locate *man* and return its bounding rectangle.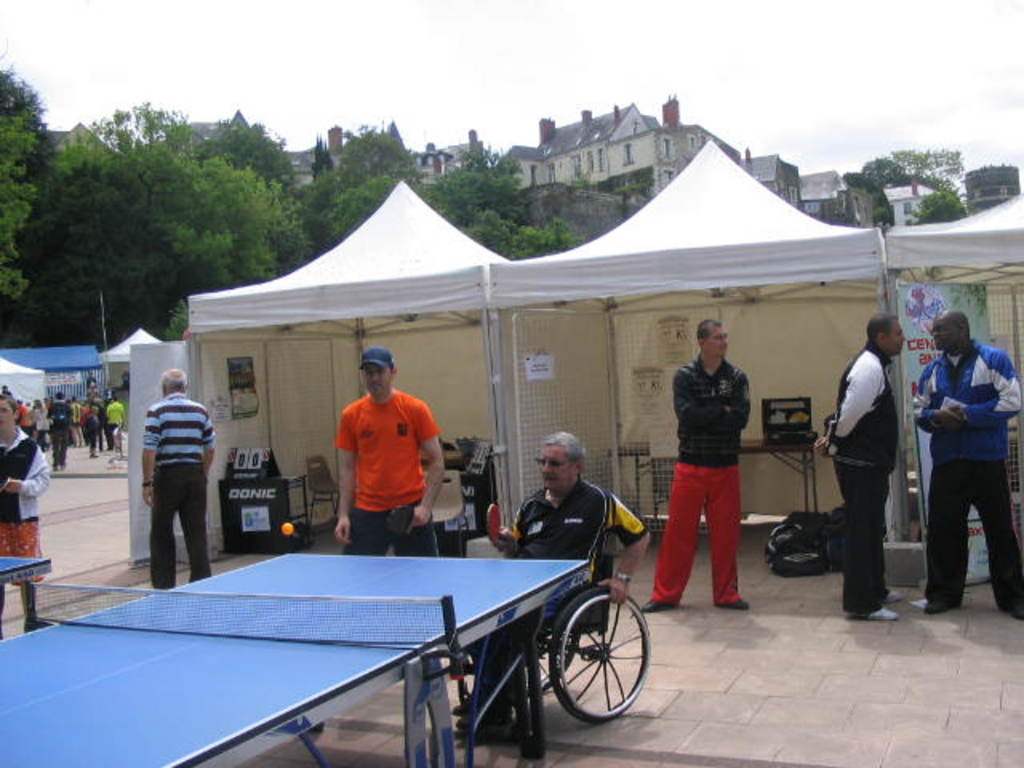
[x1=635, y1=315, x2=749, y2=616].
